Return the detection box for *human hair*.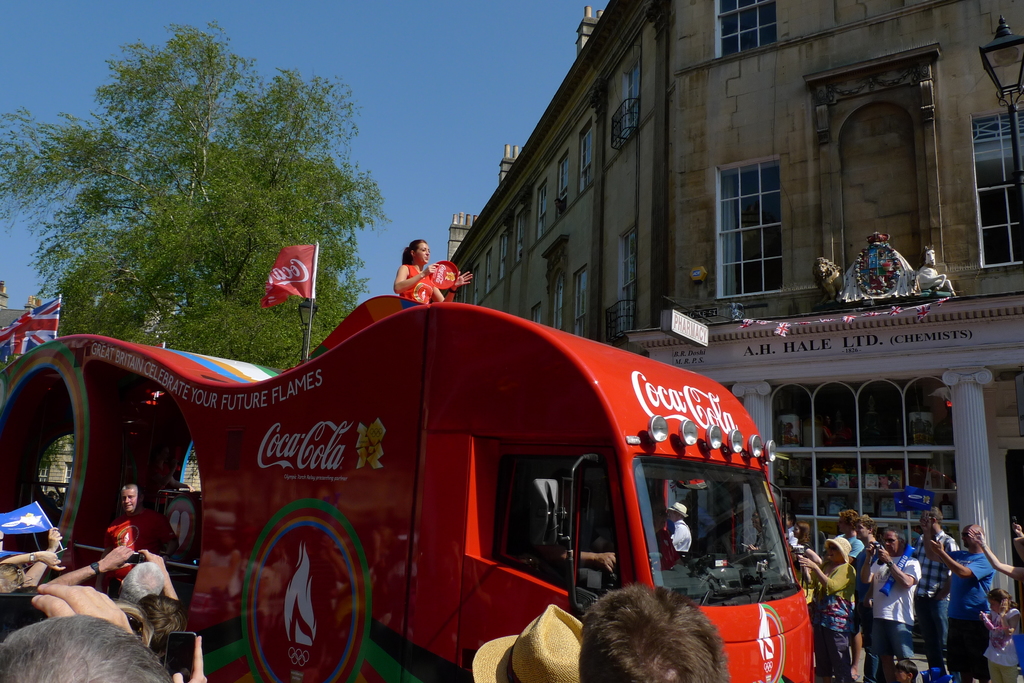
bbox(116, 562, 165, 606).
